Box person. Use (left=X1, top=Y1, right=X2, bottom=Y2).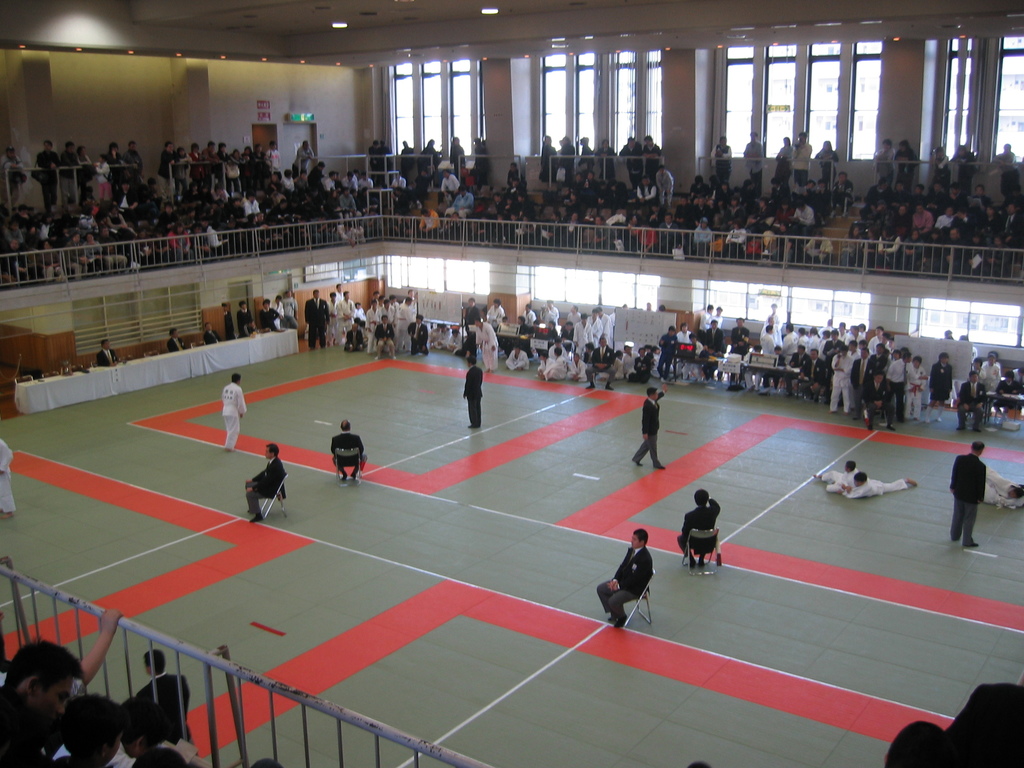
(left=925, top=349, right=952, bottom=423).
